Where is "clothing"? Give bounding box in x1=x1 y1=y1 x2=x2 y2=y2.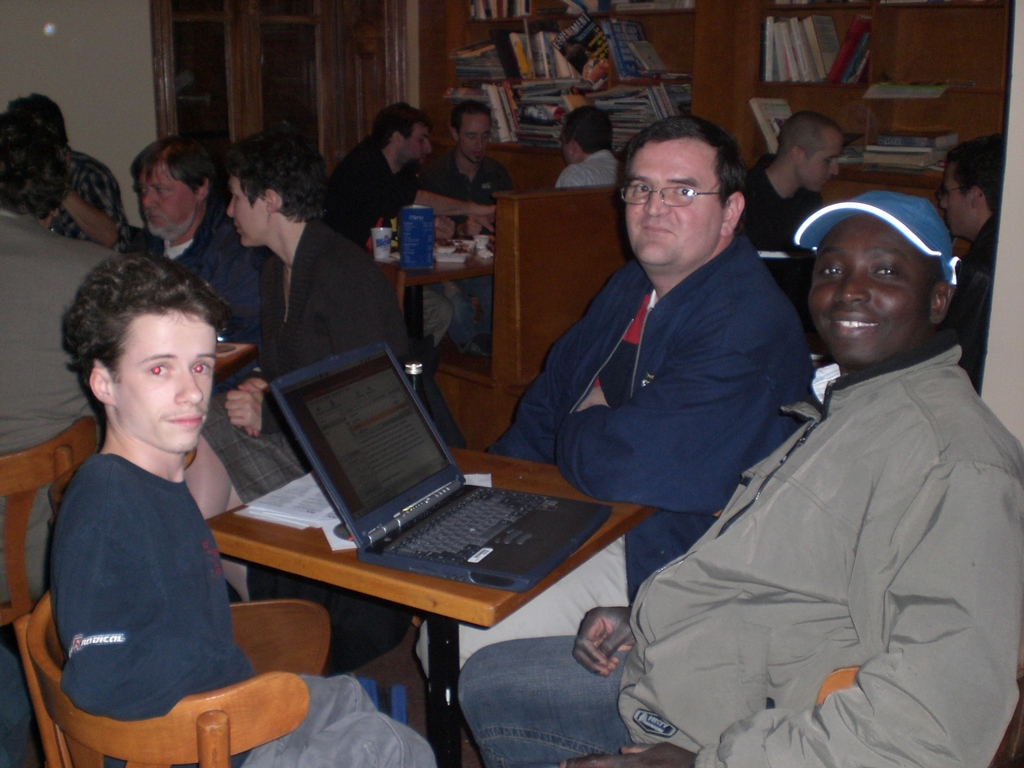
x1=411 y1=223 x2=819 y2=687.
